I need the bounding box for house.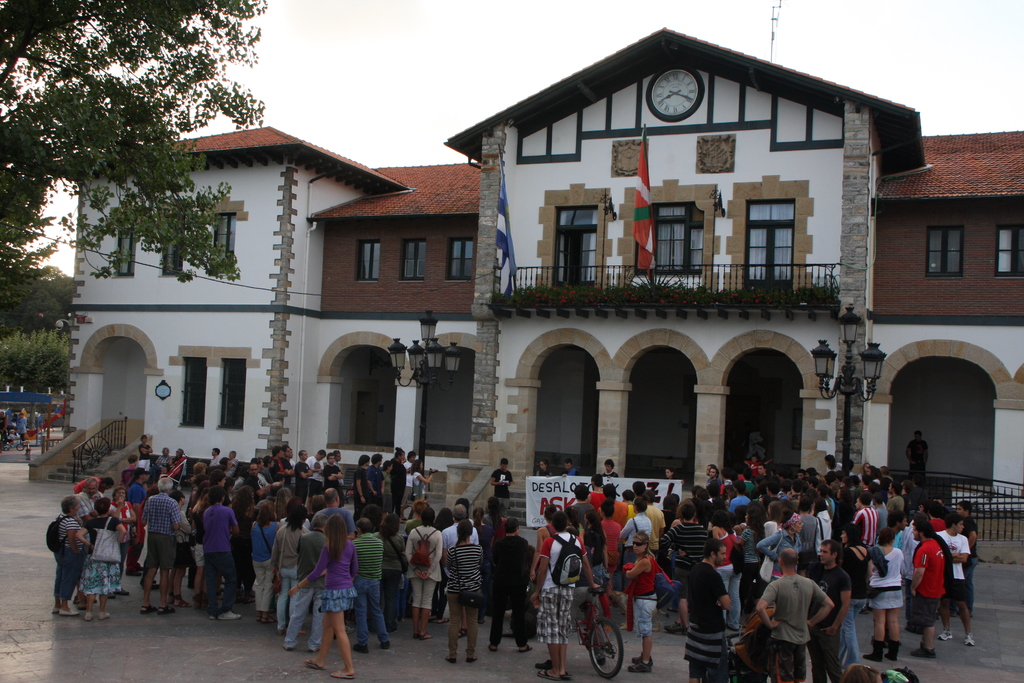
Here it is: box(30, 25, 1023, 547).
